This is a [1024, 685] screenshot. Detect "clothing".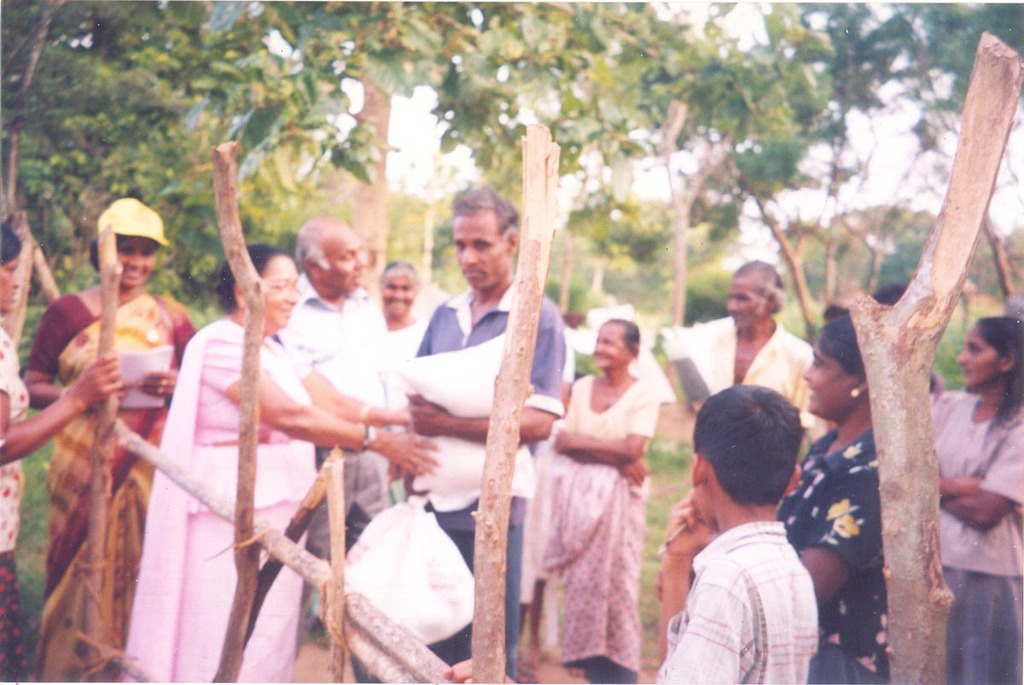
<region>390, 317, 425, 509</region>.
